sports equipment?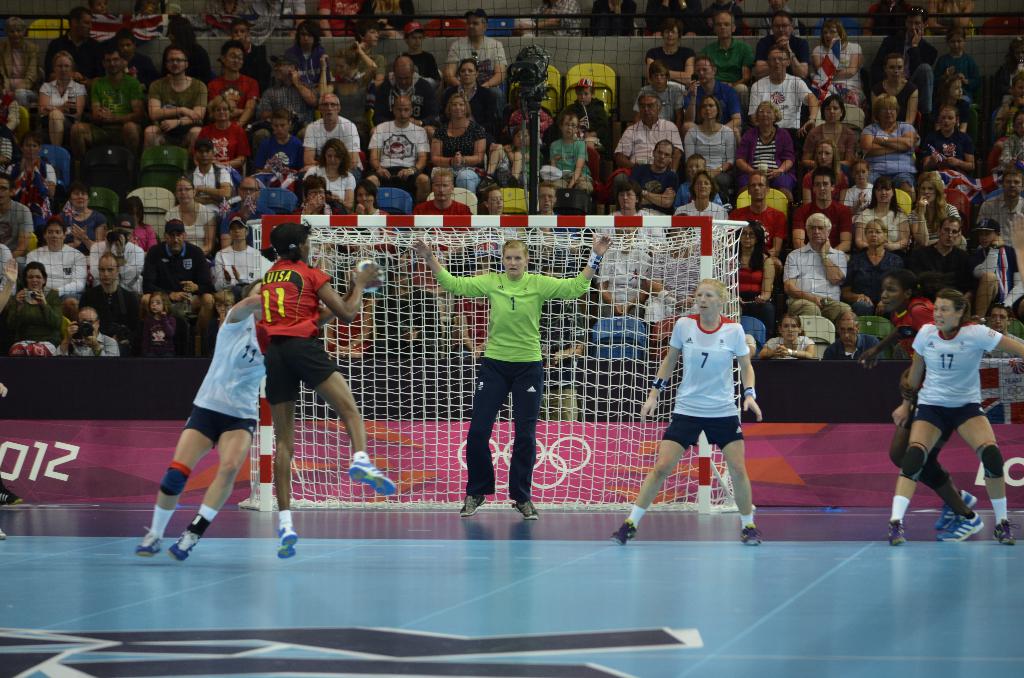
detection(934, 490, 979, 529)
